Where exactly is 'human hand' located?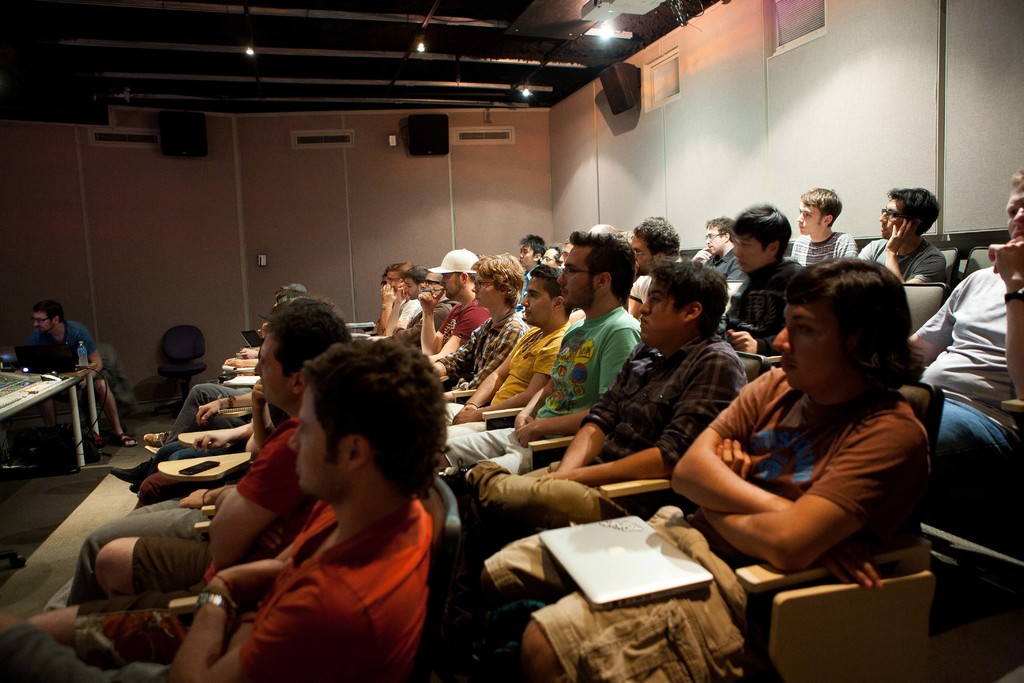
Its bounding box is Rect(218, 558, 295, 603).
